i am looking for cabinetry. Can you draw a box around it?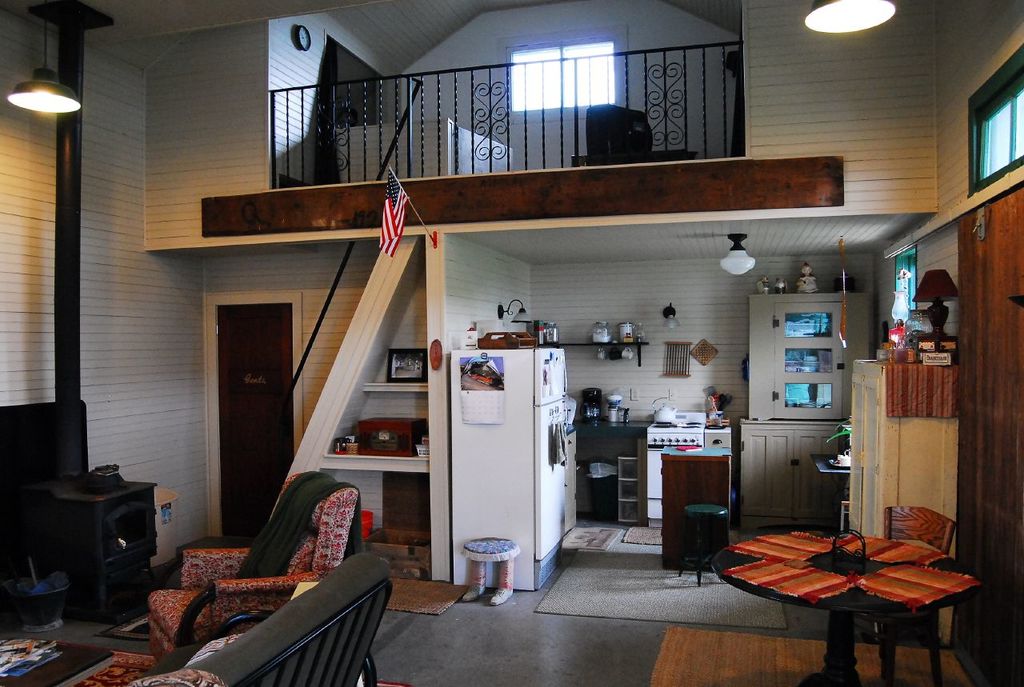
Sure, the bounding box is region(714, 417, 862, 526).
